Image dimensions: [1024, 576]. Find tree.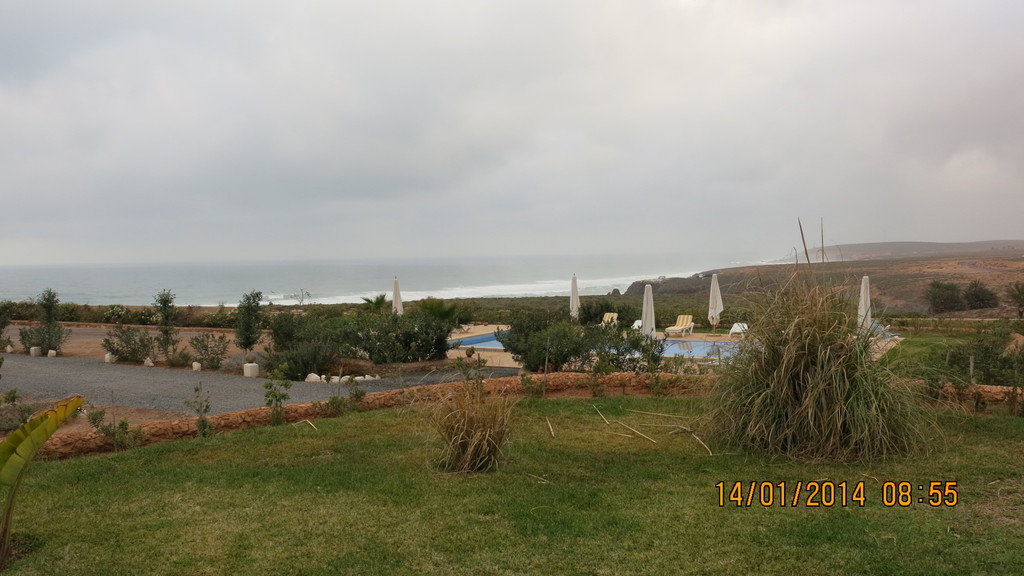
(left=264, top=301, right=406, bottom=393).
